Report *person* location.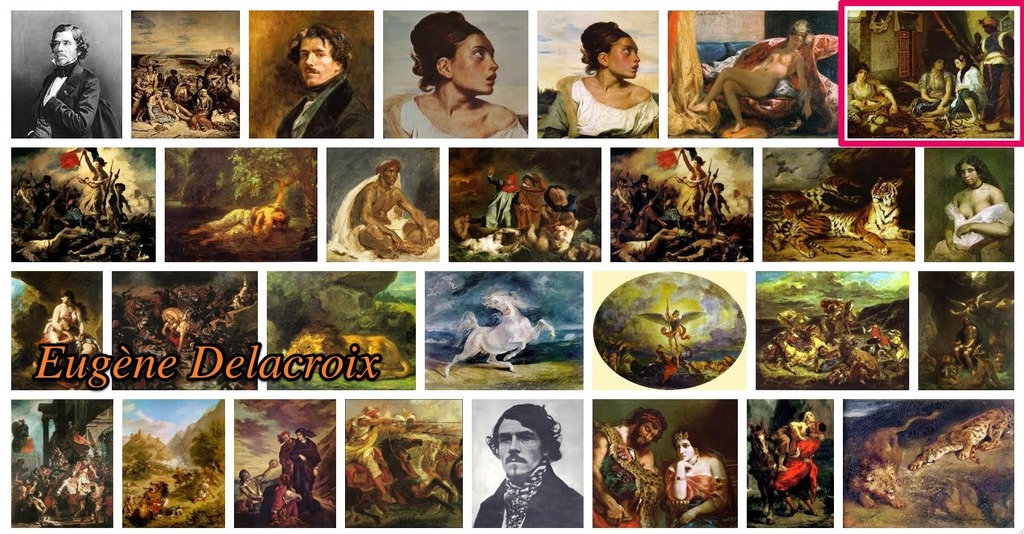
Report: select_region(11, 206, 27, 228).
